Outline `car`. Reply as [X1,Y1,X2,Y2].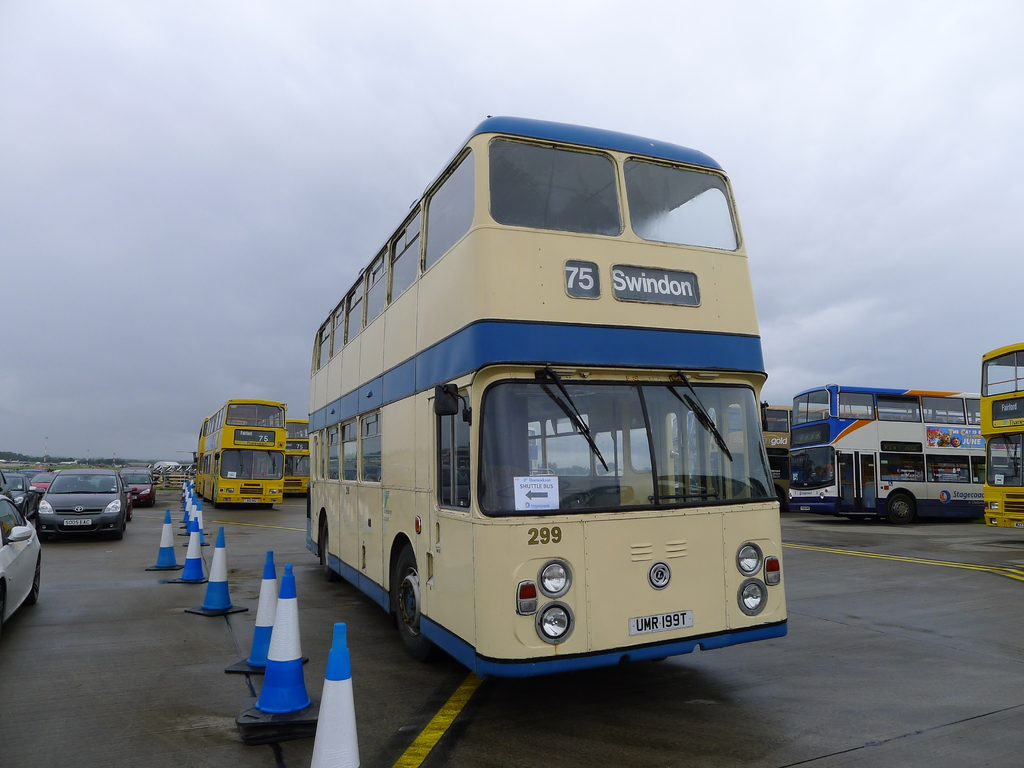
[0,497,38,637].
